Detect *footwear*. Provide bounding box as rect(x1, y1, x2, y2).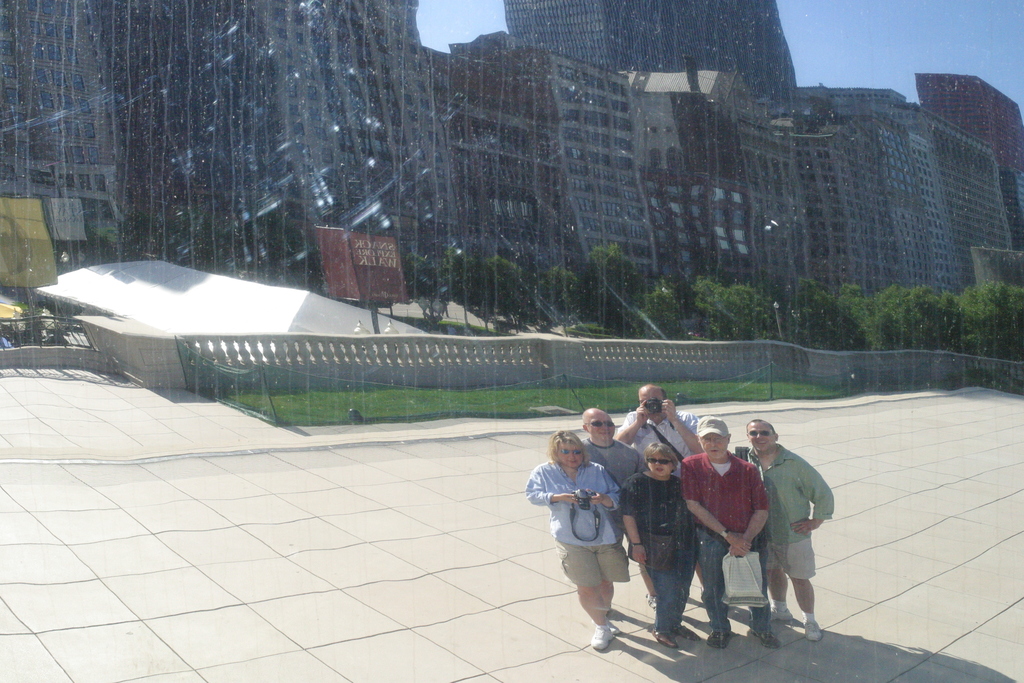
rect(770, 607, 794, 623).
